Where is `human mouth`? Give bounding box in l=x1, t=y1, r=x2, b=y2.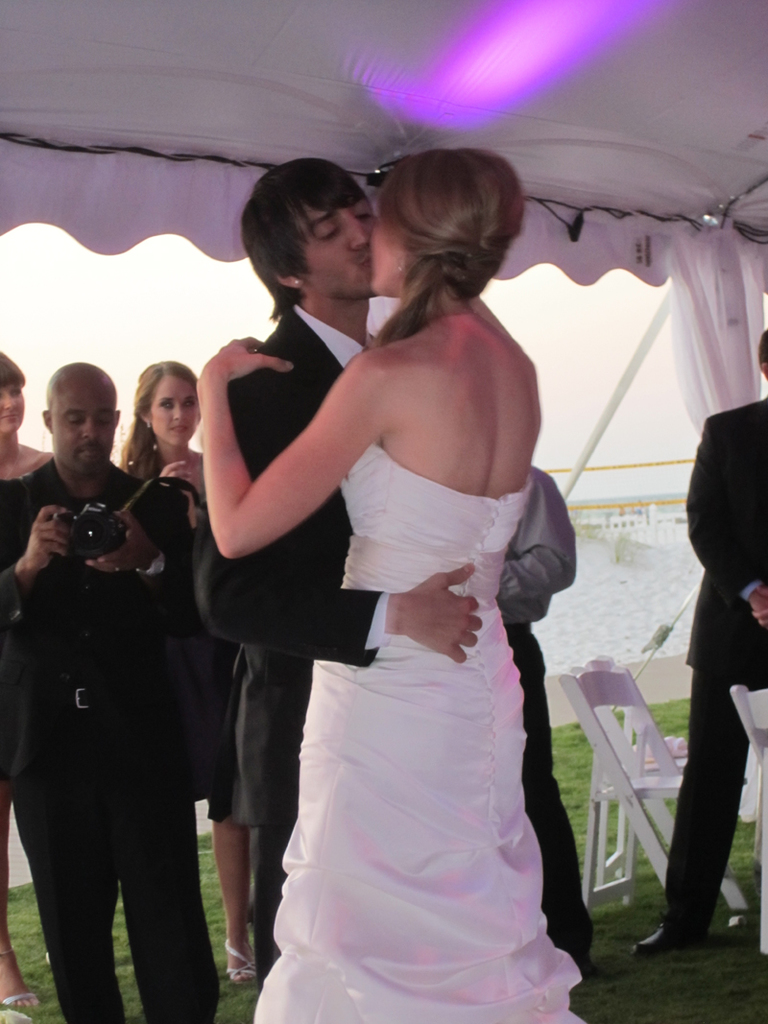
l=167, t=421, r=192, b=435.
